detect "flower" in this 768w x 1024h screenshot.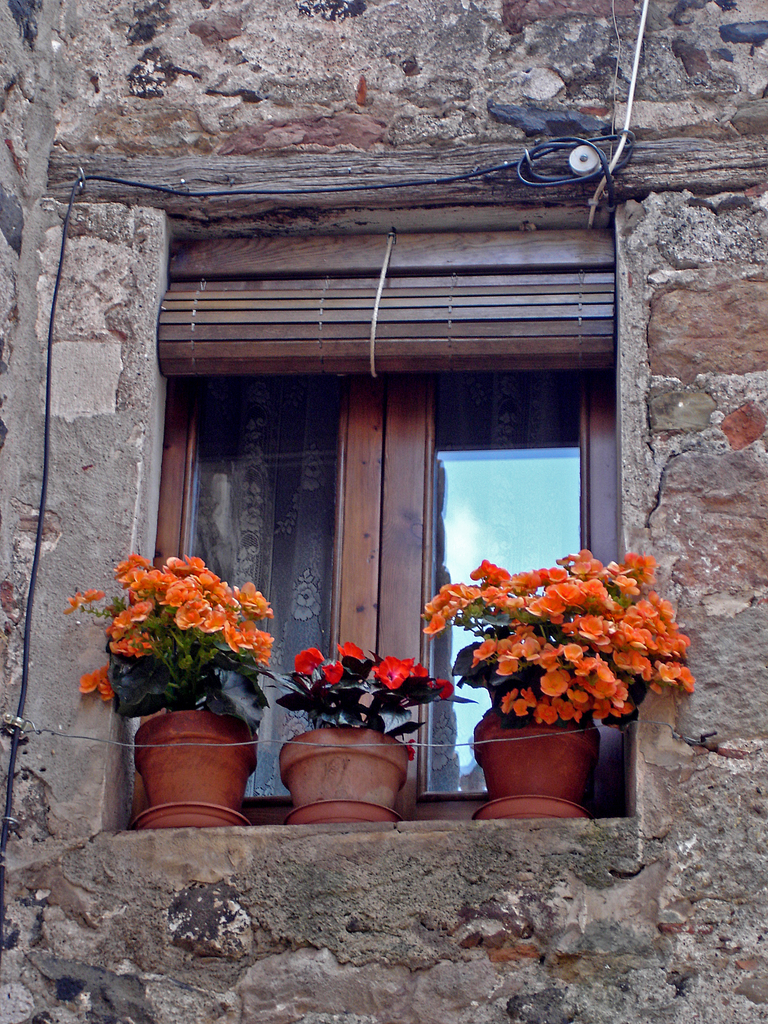
Detection: [433, 678, 454, 697].
